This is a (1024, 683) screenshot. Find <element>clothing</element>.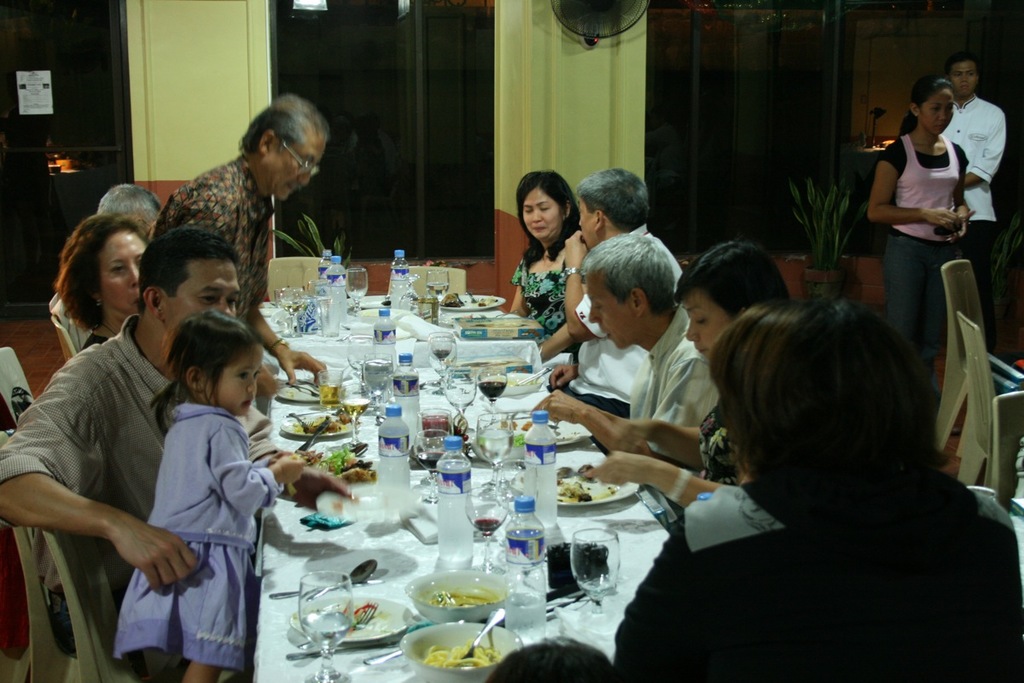
Bounding box: [x1=935, y1=90, x2=1005, y2=260].
